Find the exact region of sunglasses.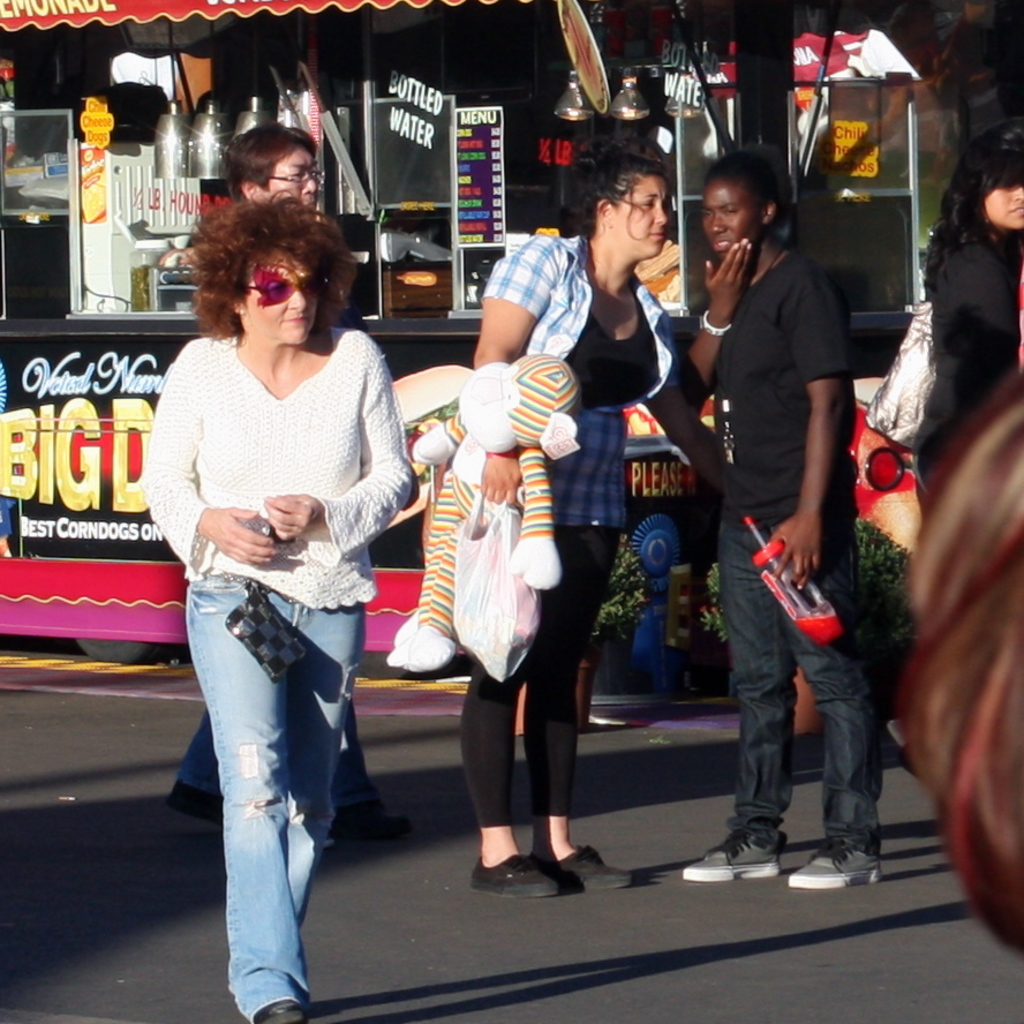
Exact region: {"left": 220, "top": 258, "right": 331, "bottom": 311}.
